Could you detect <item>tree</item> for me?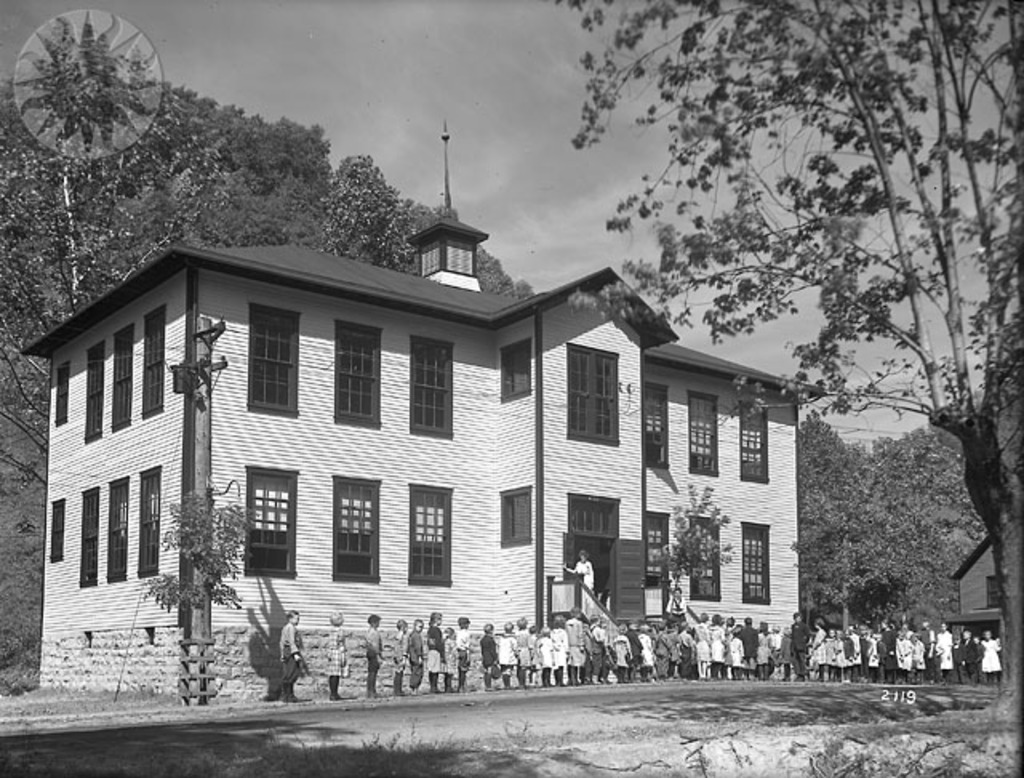
Detection result: [627,482,738,656].
